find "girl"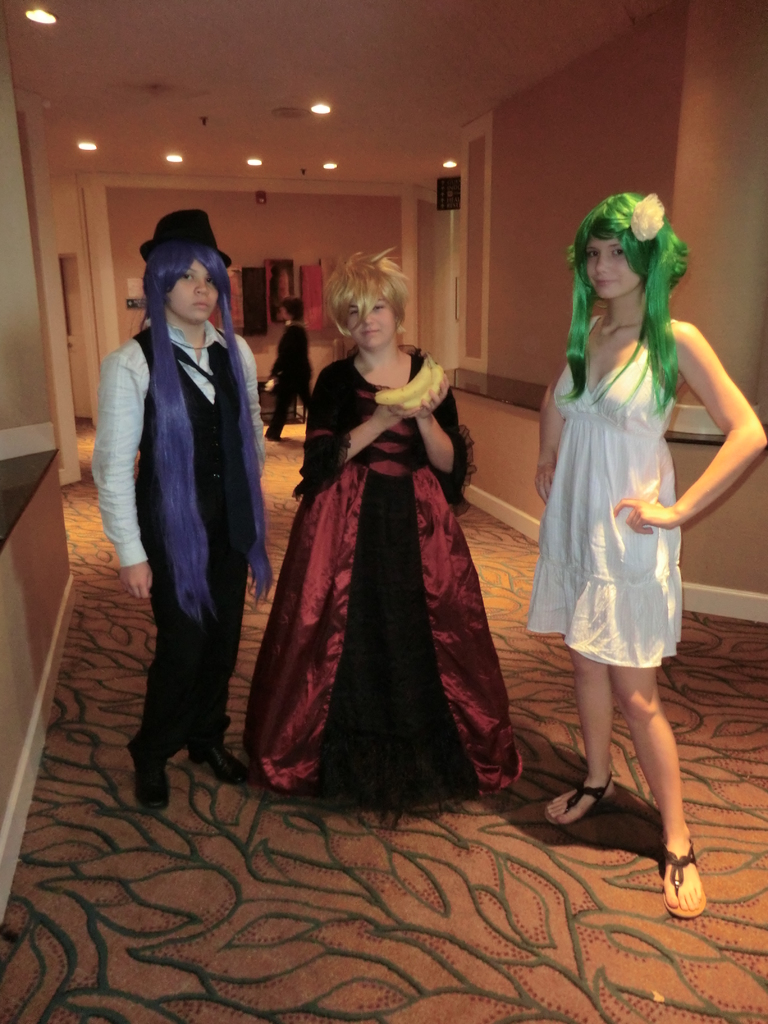
l=246, t=253, r=519, b=799
